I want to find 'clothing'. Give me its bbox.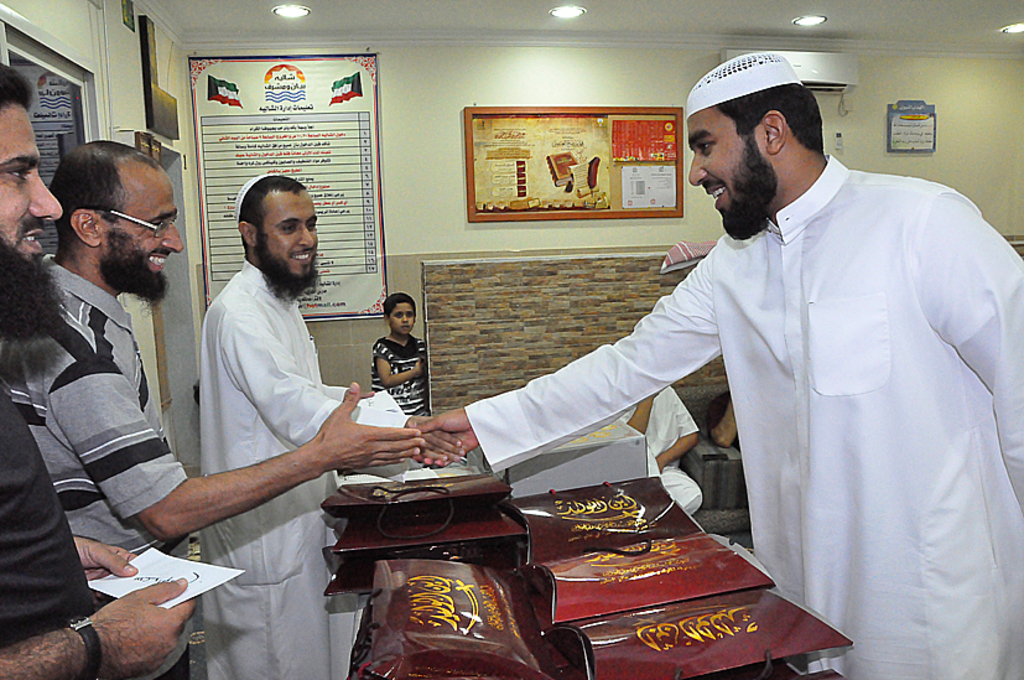
[0, 253, 191, 679].
